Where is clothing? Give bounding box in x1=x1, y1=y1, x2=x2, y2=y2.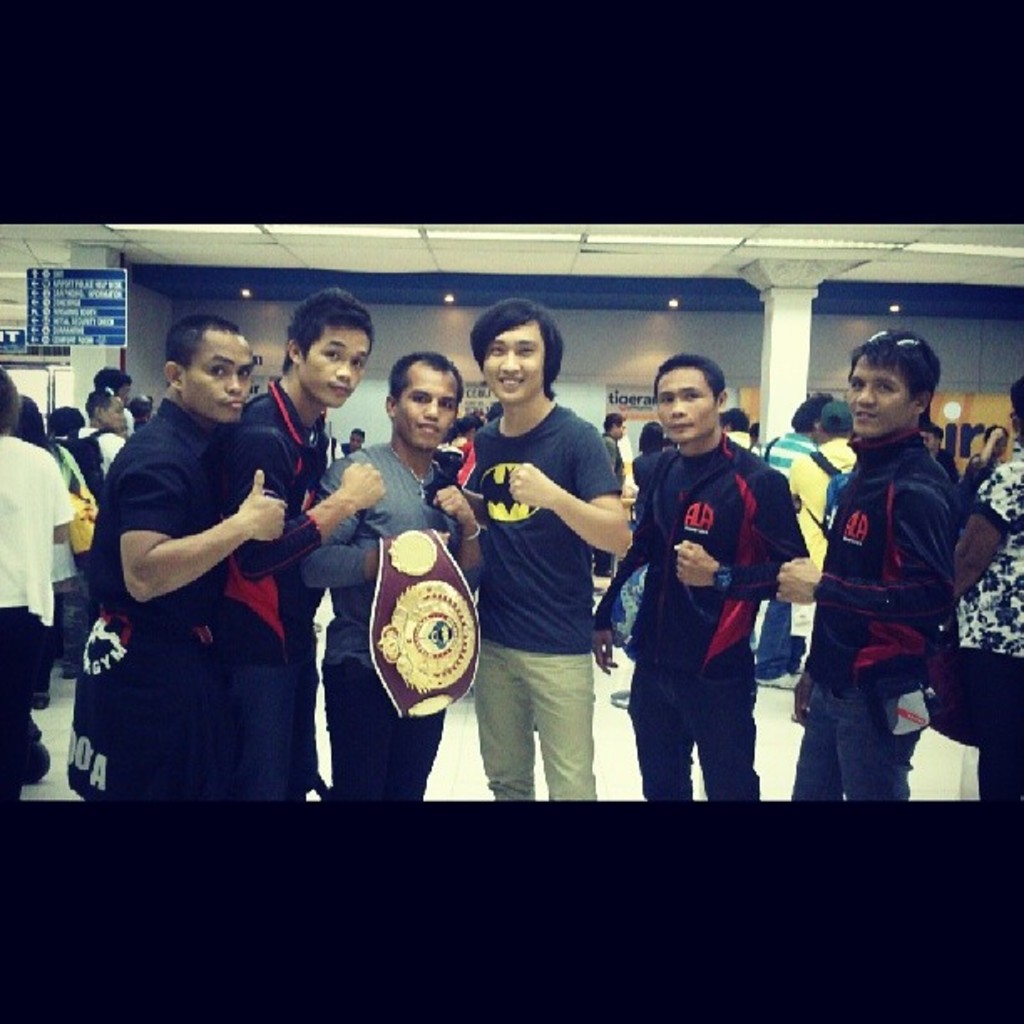
x1=0, y1=435, x2=69, y2=801.
